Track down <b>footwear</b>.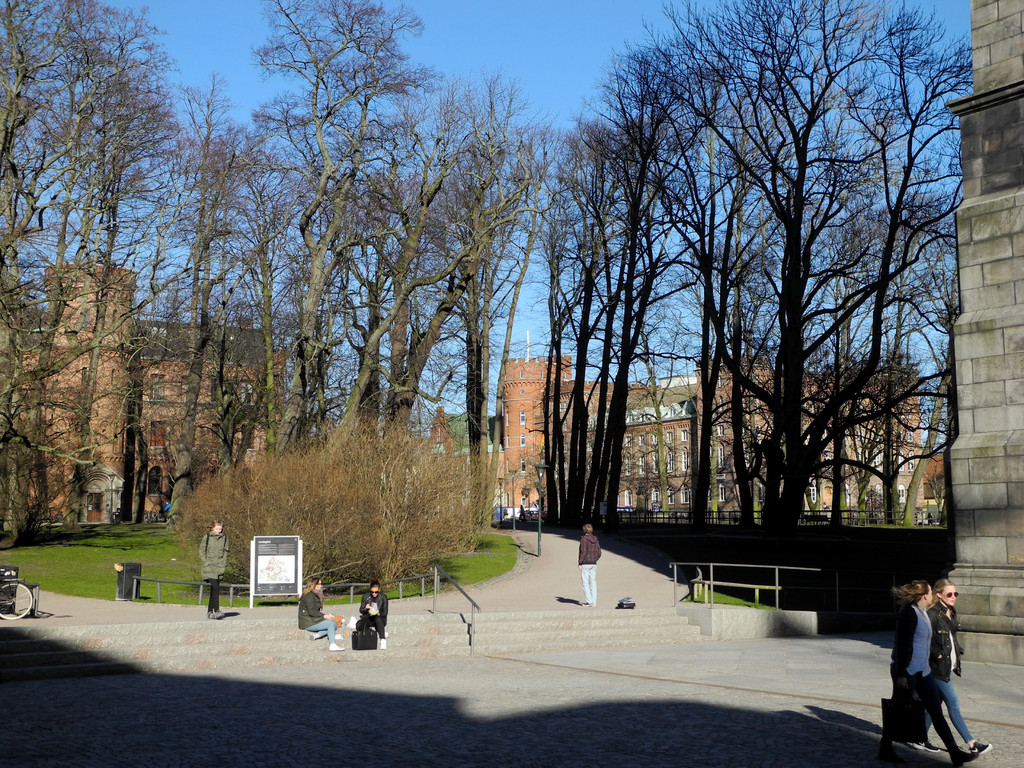
Tracked to 971 739 995 756.
